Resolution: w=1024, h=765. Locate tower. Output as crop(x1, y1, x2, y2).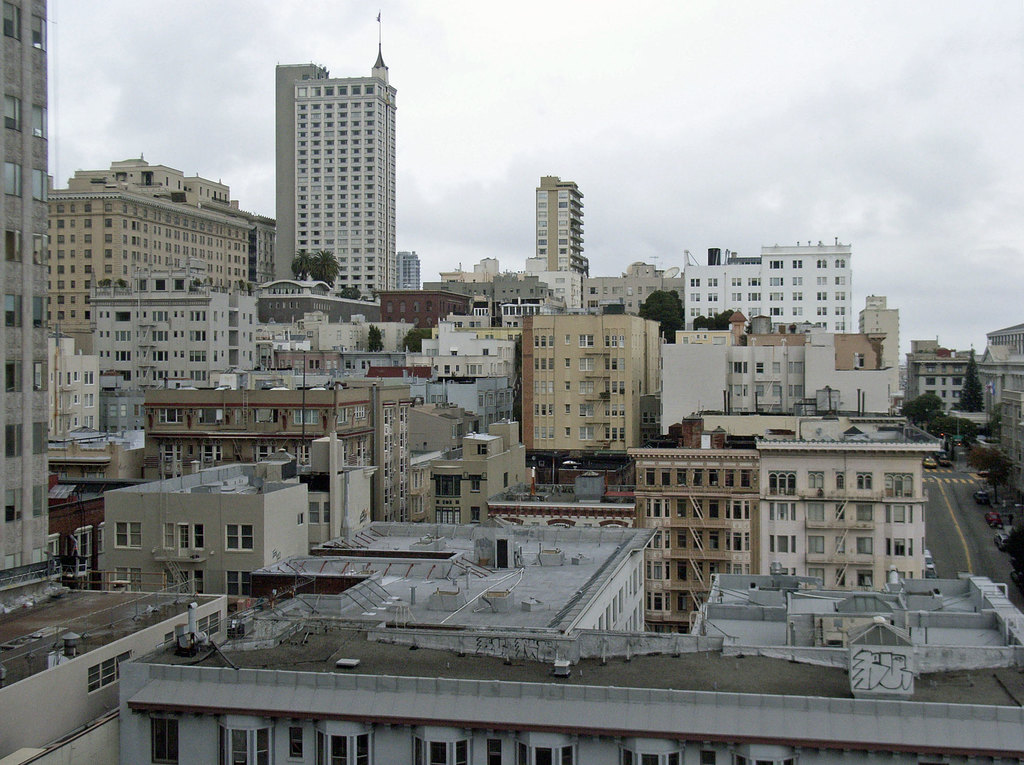
crop(696, 417, 946, 593).
